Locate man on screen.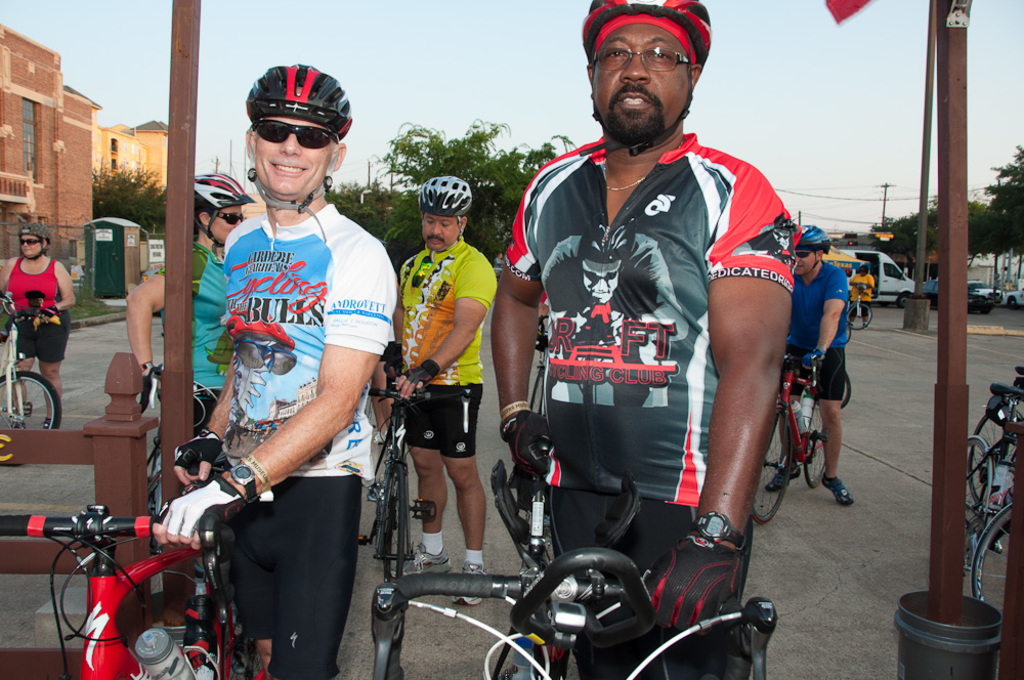
On screen at (x1=391, y1=173, x2=500, y2=606).
